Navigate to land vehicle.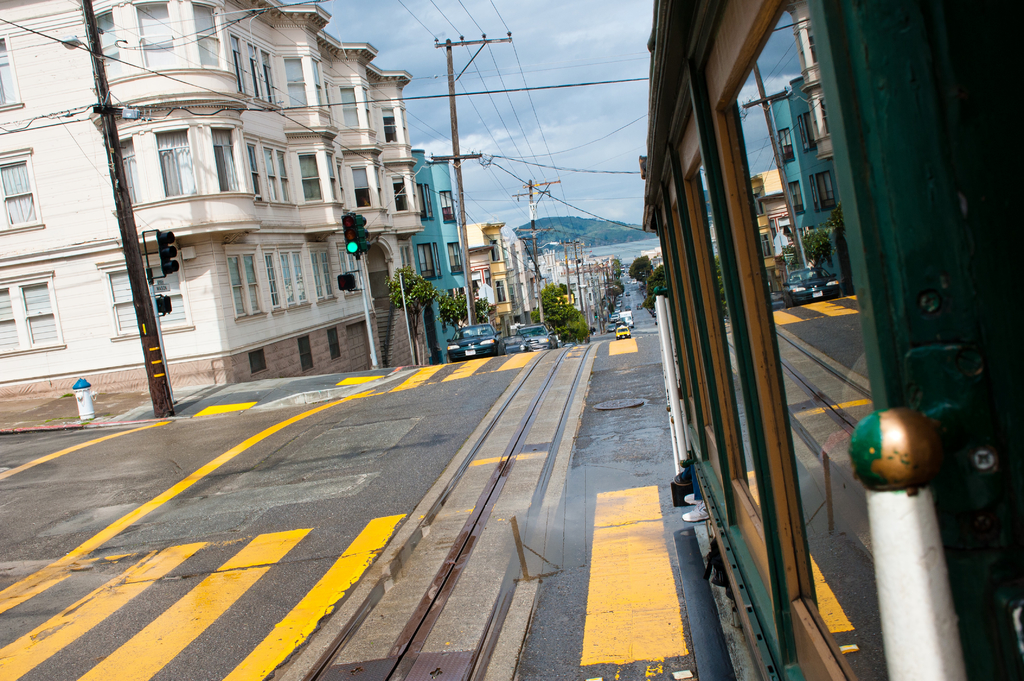
Navigation target: pyautogui.locateOnScreen(623, 276, 630, 284).
